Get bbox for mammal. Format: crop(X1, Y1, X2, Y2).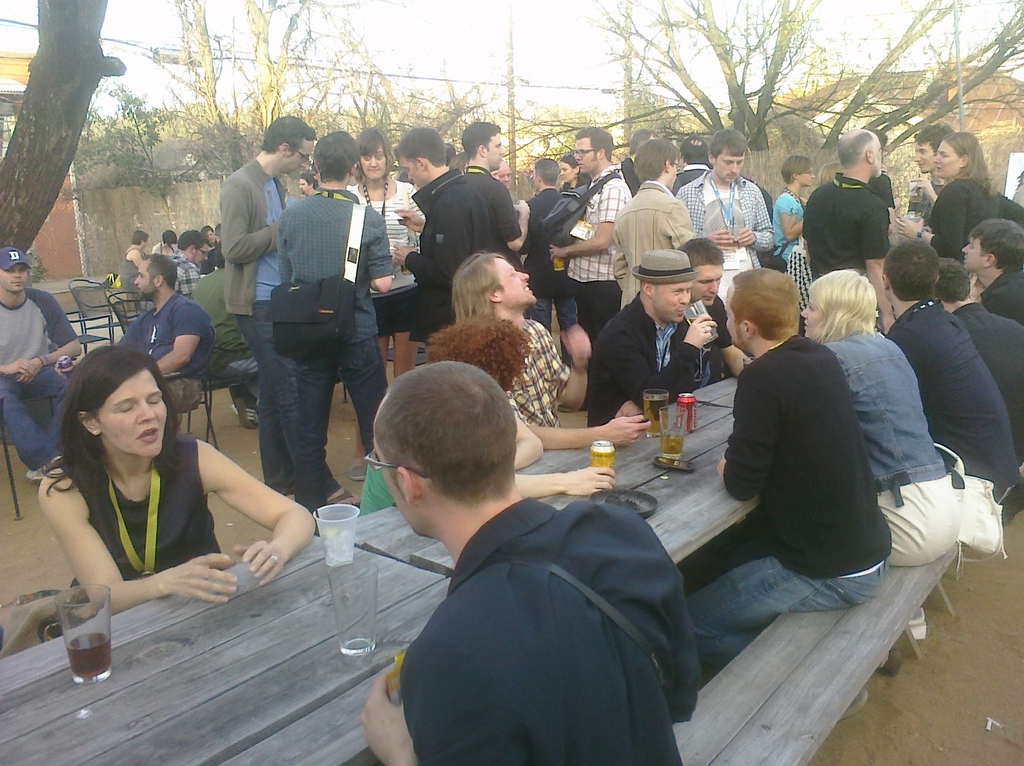
crop(124, 254, 214, 411).
